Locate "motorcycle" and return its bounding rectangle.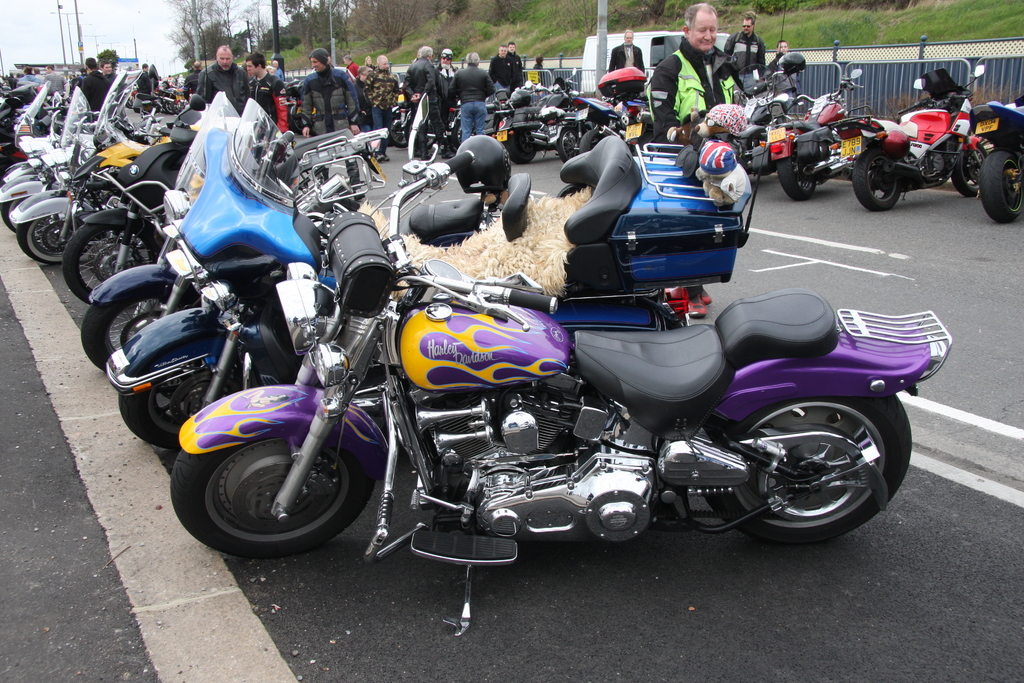
left=831, top=66, right=988, bottom=212.
